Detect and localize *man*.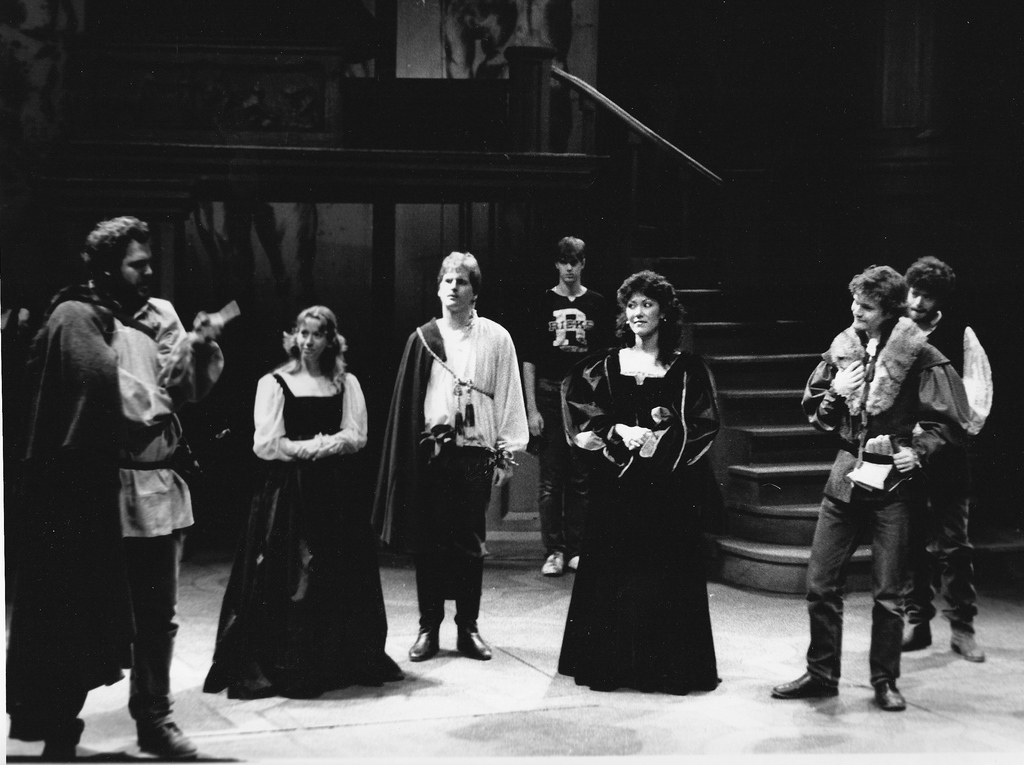
Localized at box=[29, 219, 217, 764].
